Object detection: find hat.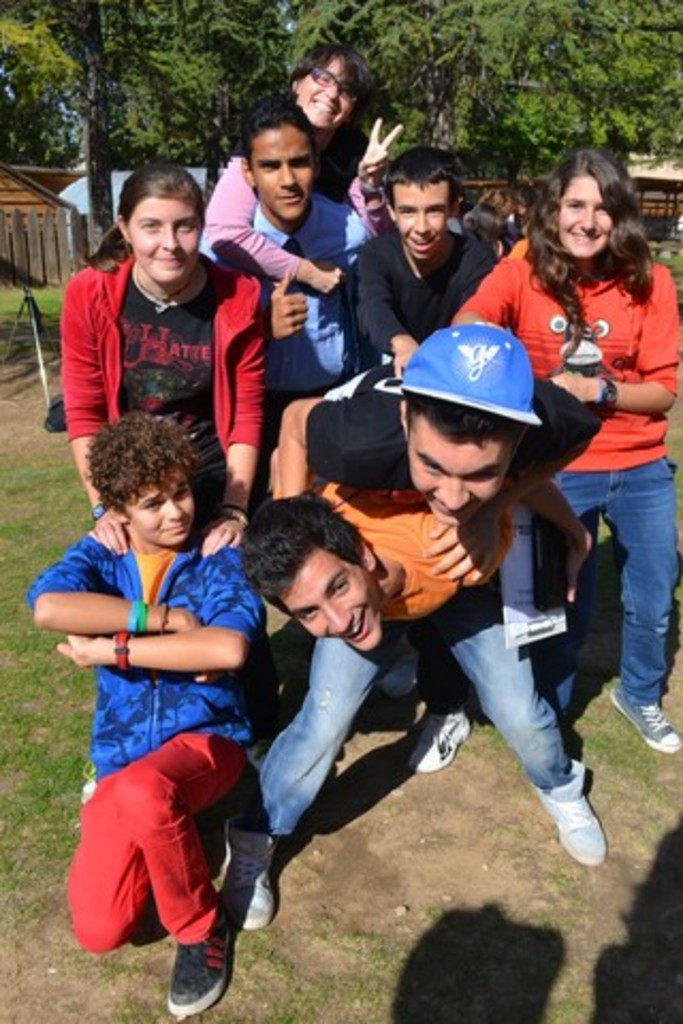
[401, 318, 544, 427].
